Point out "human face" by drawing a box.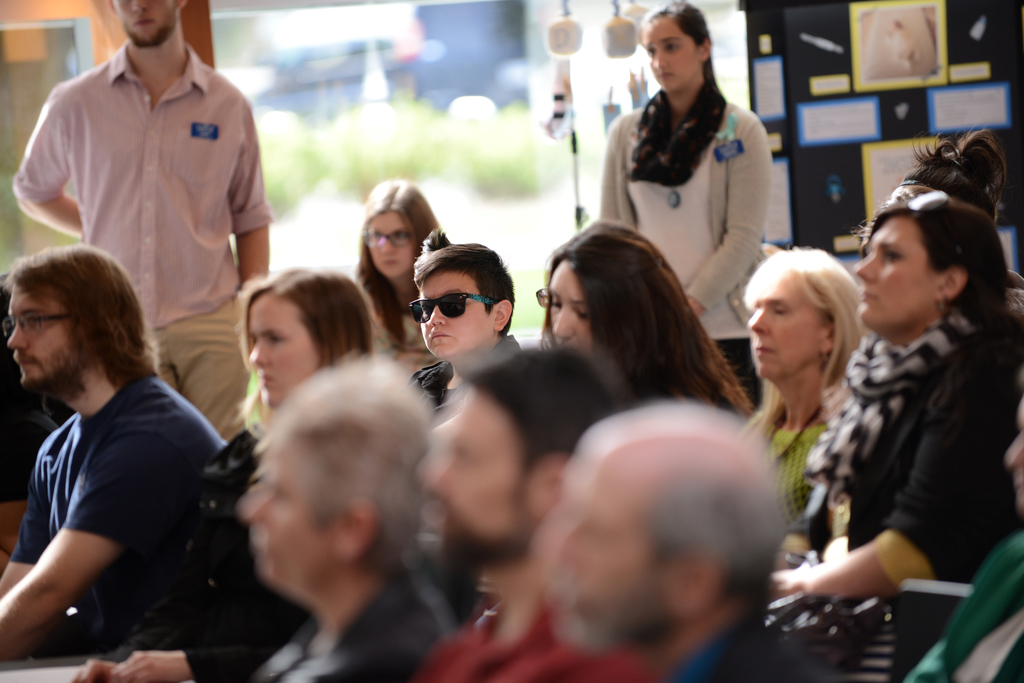
<region>422, 385, 536, 551</region>.
